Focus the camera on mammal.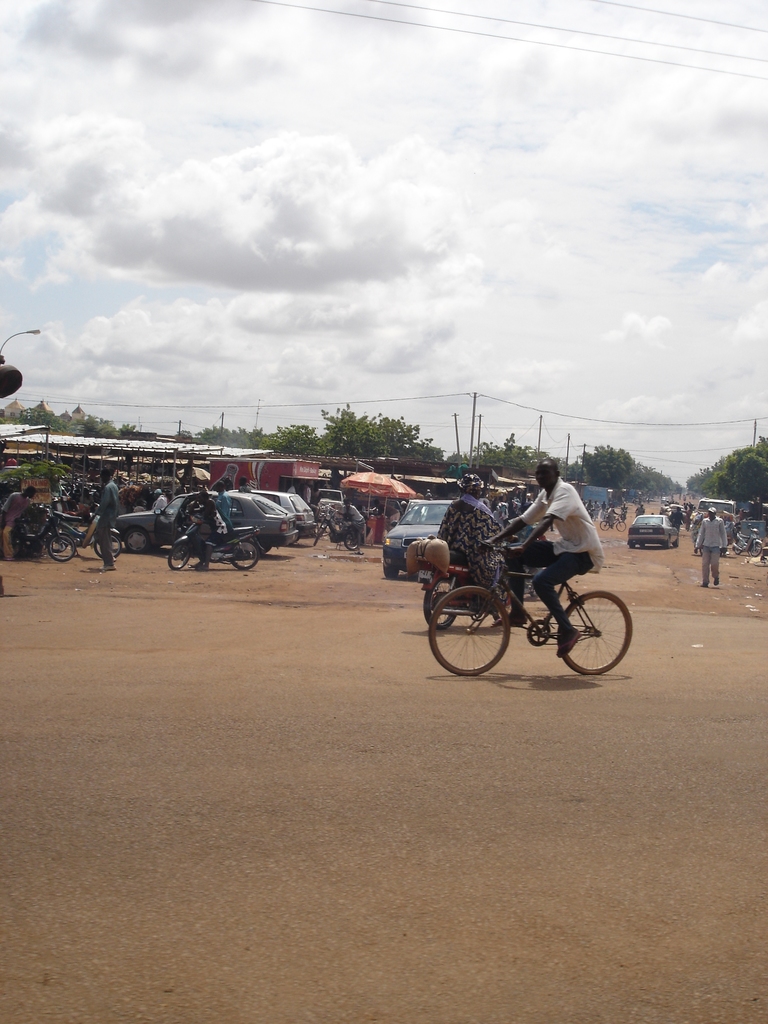
Focus region: 341, 502, 364, 555.
